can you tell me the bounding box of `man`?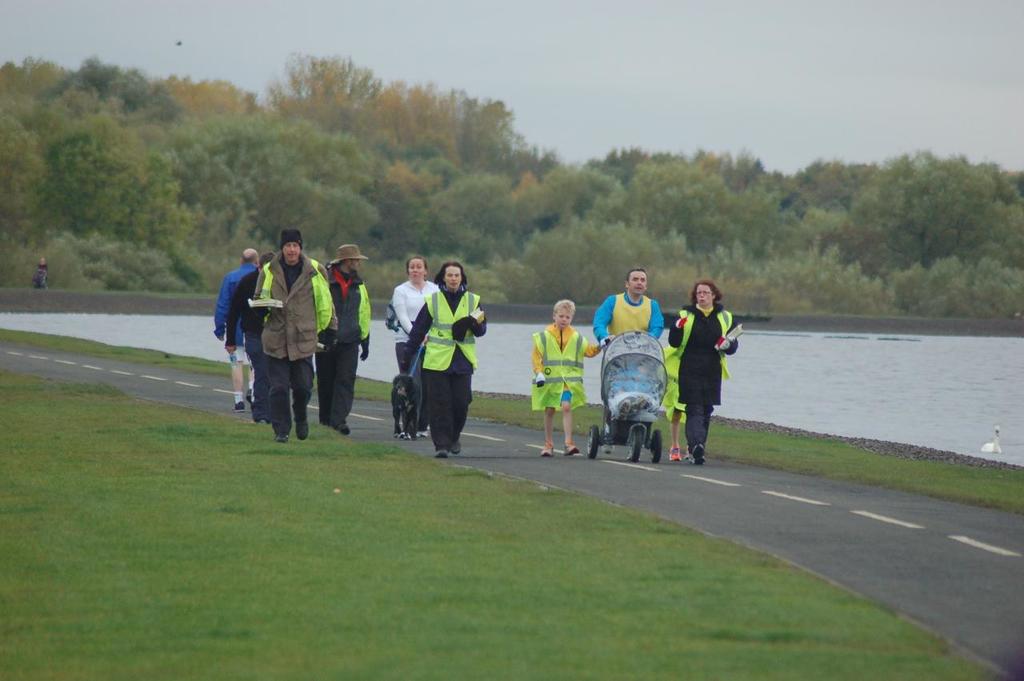
323:239:376:432.
